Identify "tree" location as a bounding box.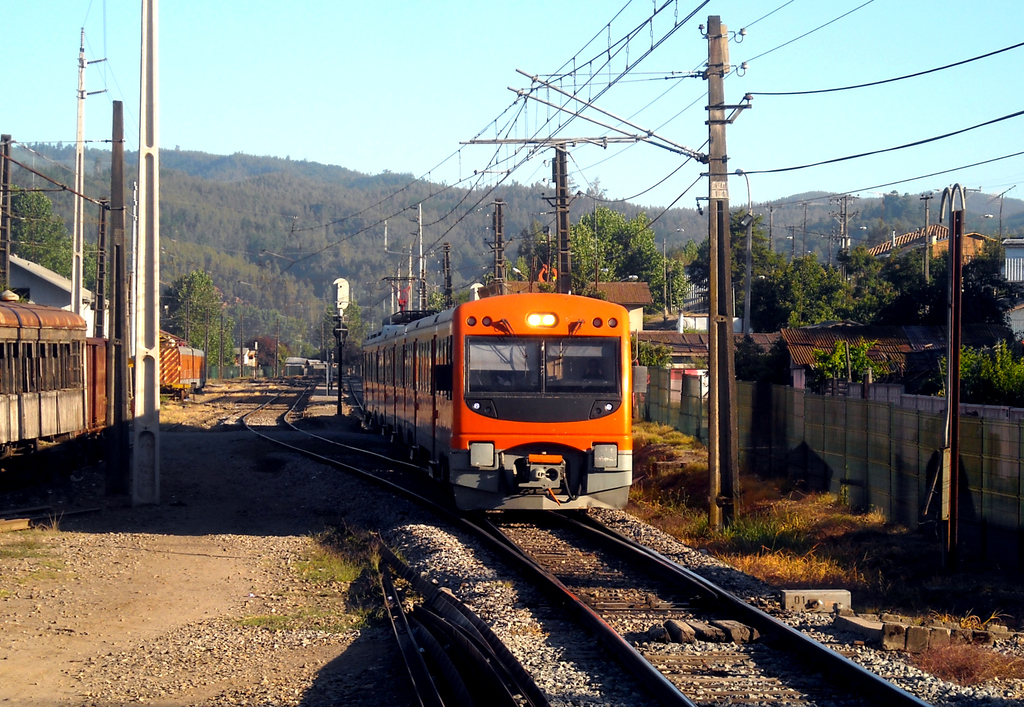
Rect(931, 335, 1023, 402).
